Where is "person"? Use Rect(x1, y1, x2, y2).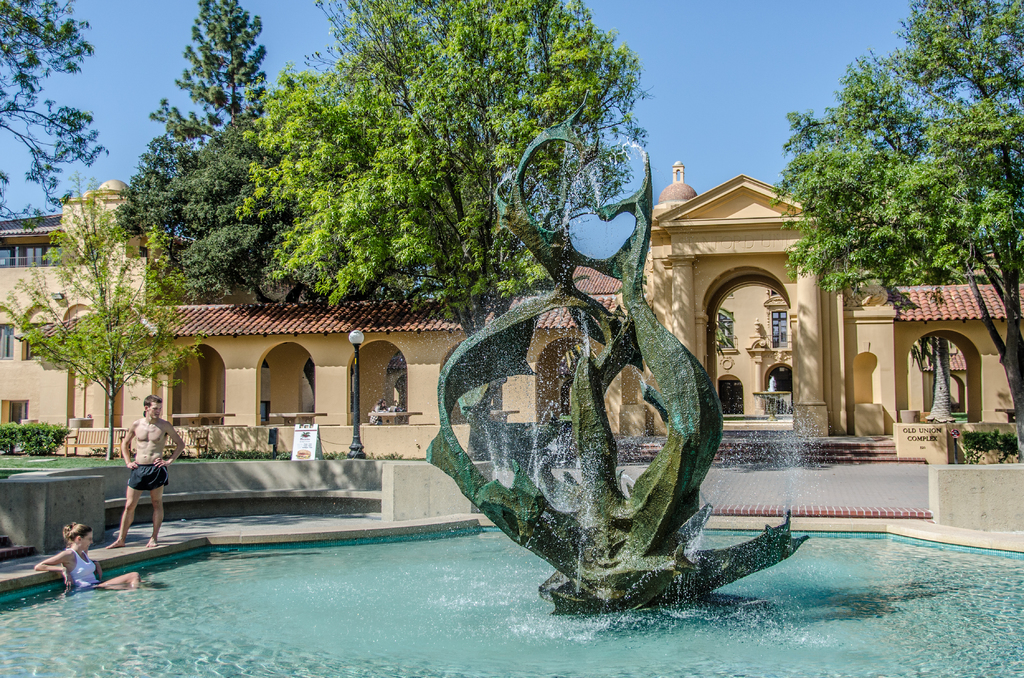
Rect(35, 521, 143, 588).
